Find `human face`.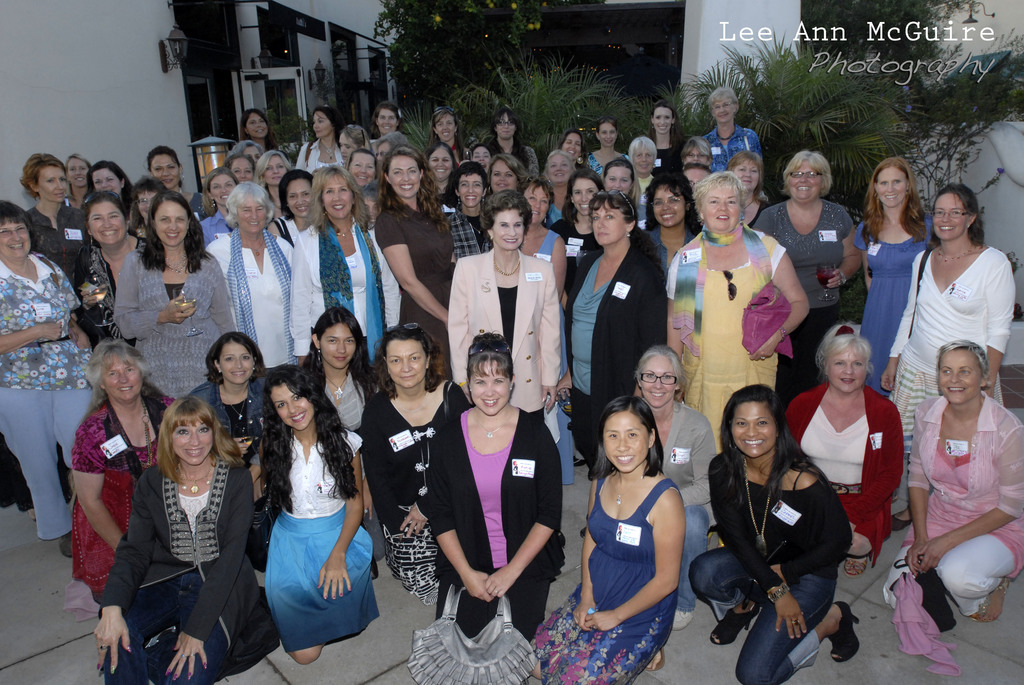
left=177, top=417, right=210, bottom=467.
